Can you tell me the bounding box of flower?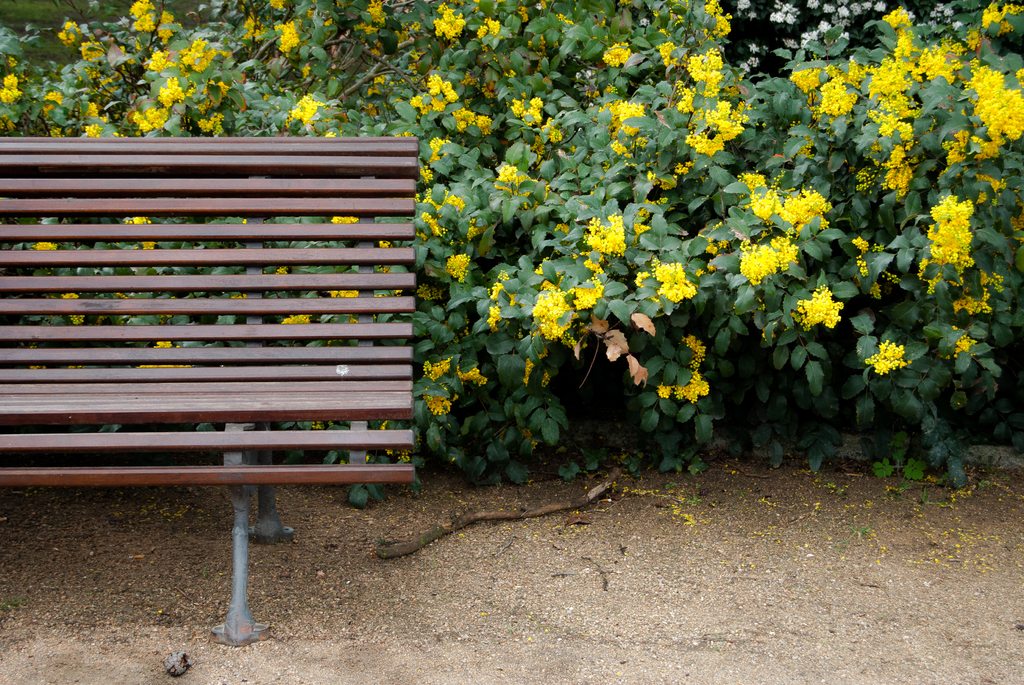
rect(367, 0, 384, 25).
